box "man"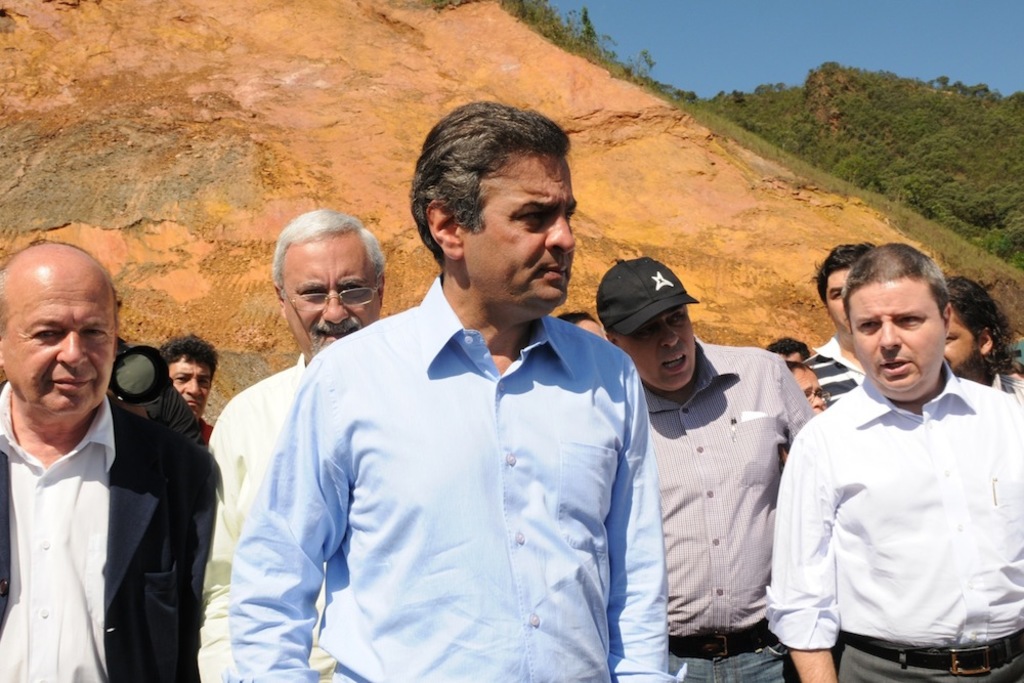
left=226, top=98, right=687, bottom=682
